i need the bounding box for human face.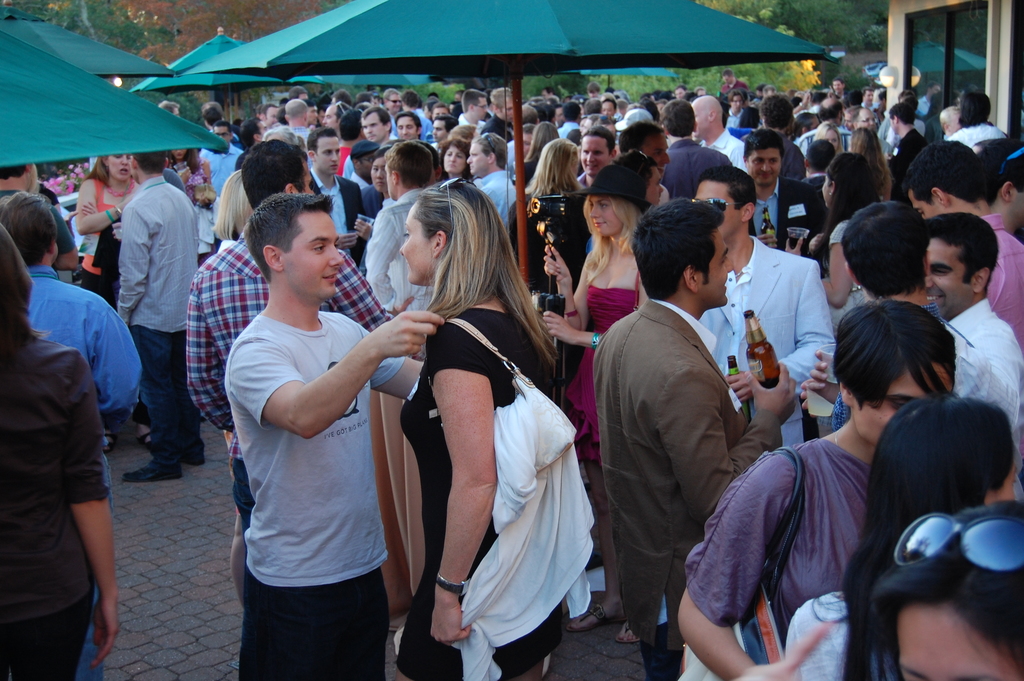
Here it is: x1=323 y1=108 x2=339 y2=134.
